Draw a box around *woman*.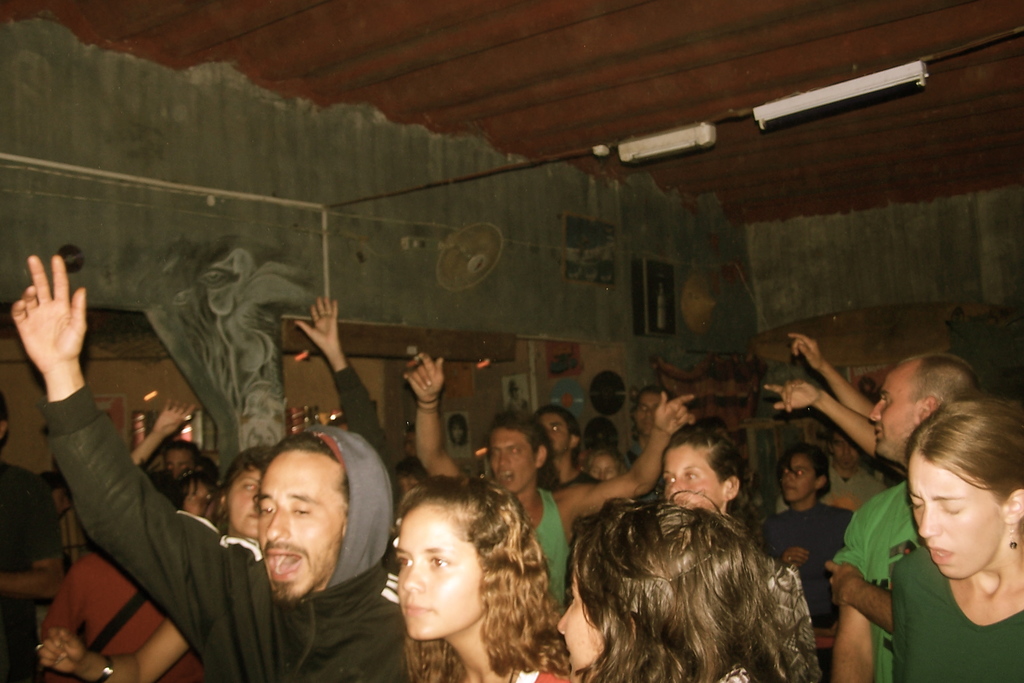
Rect(891, 394, 1023, 682).
